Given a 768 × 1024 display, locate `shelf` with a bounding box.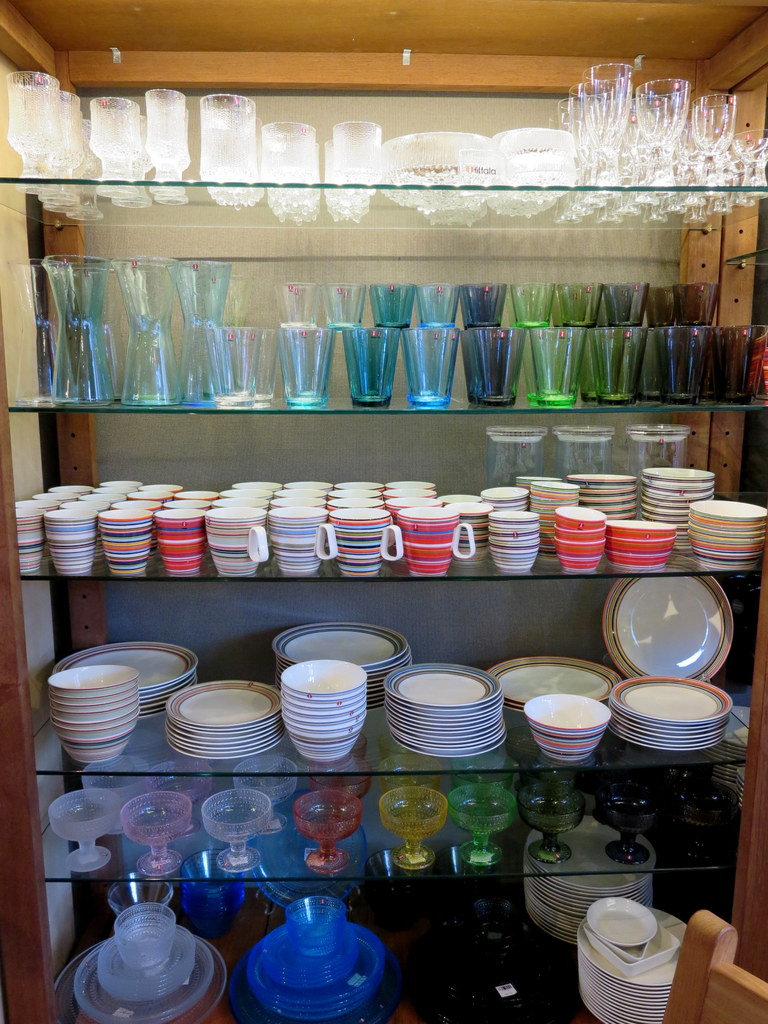
Located: box=[0, 239, 767, 423].
